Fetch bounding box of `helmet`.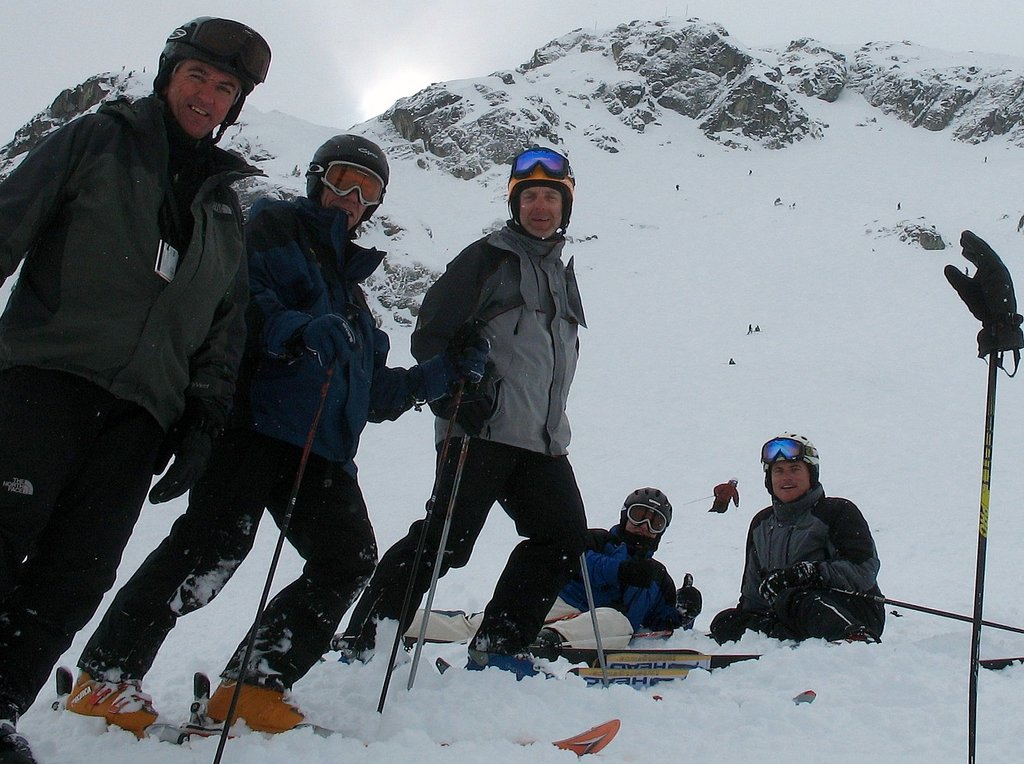
Bbox: 504:142:578:240.
